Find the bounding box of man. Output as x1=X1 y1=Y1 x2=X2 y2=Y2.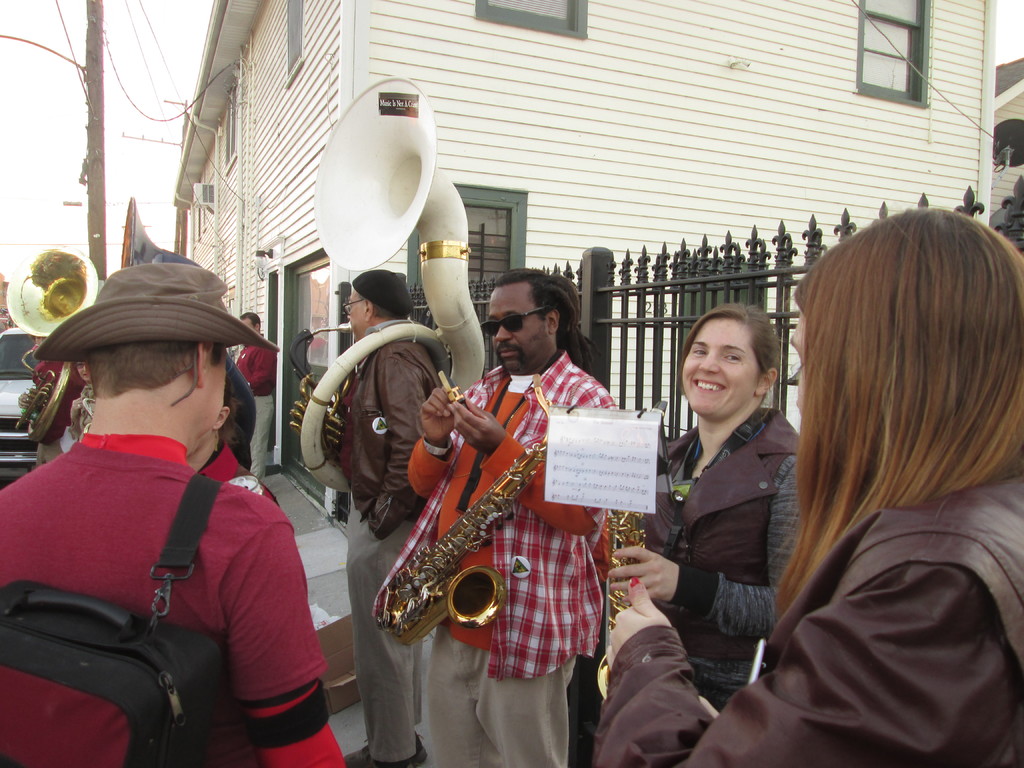
x1=234 y1=314 x2=282 y2=481.
